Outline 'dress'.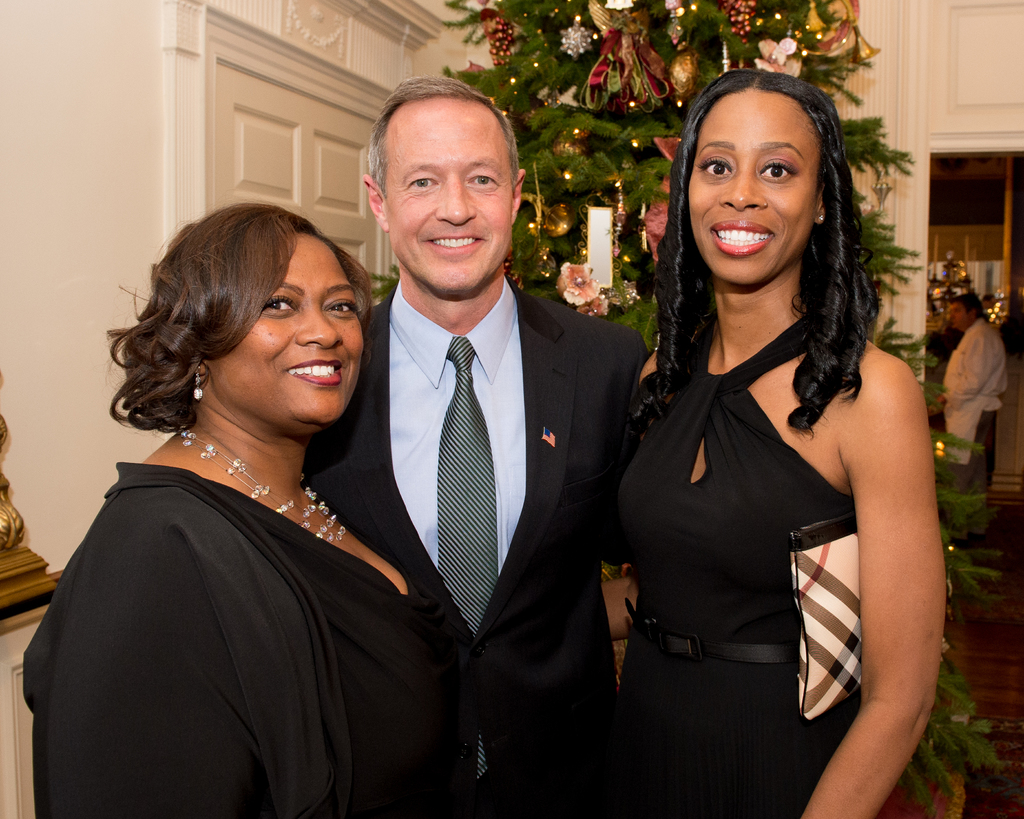
Outline: <bbox>617, 309, 859, 818</bbox>.
